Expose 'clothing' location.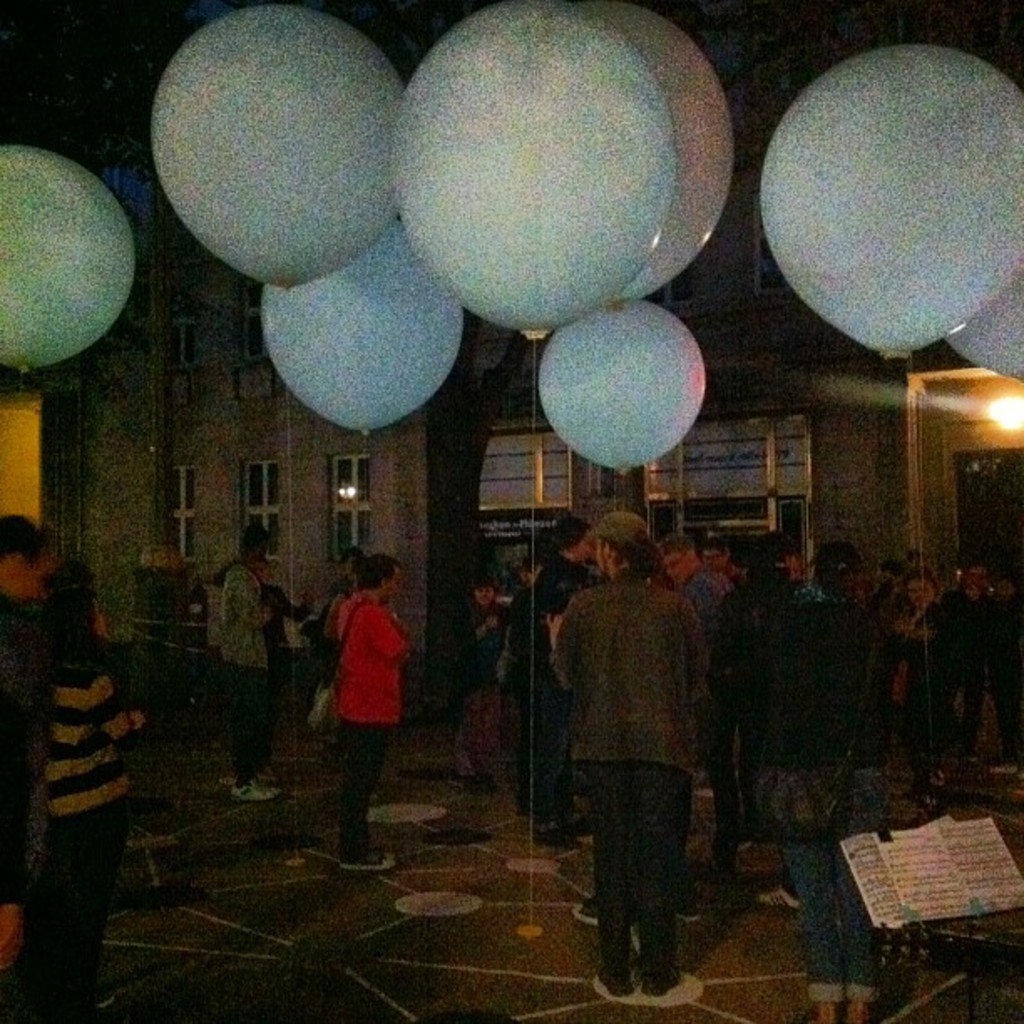
Exposed at {"left": 30, "top": 653, "right": 139, "bottom": 1022}.
